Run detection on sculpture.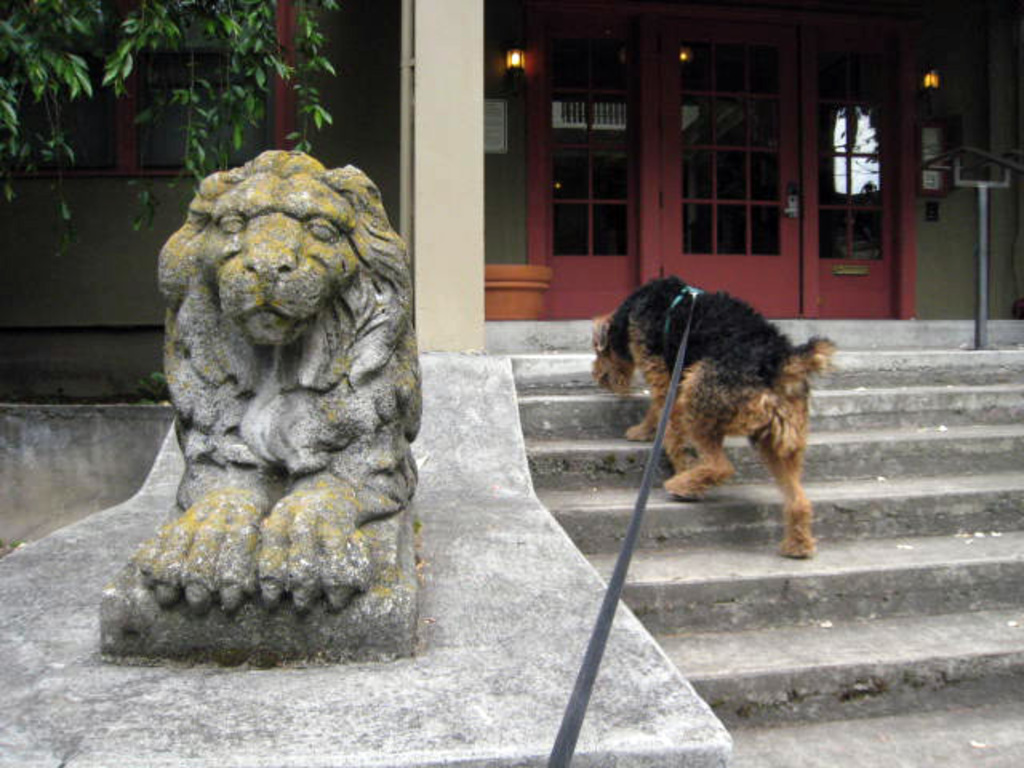
Result: crop(85, 134, 430, 661).
